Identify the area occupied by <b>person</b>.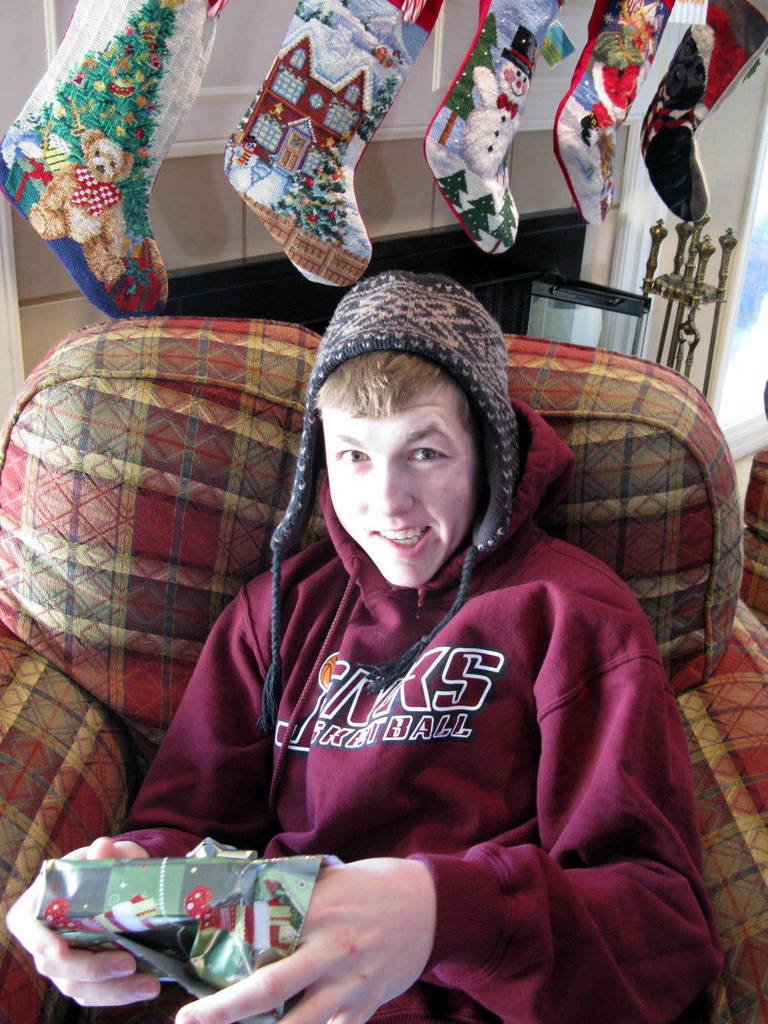
Area: [x1=12, y1=274, x2=735, y2=1022].
